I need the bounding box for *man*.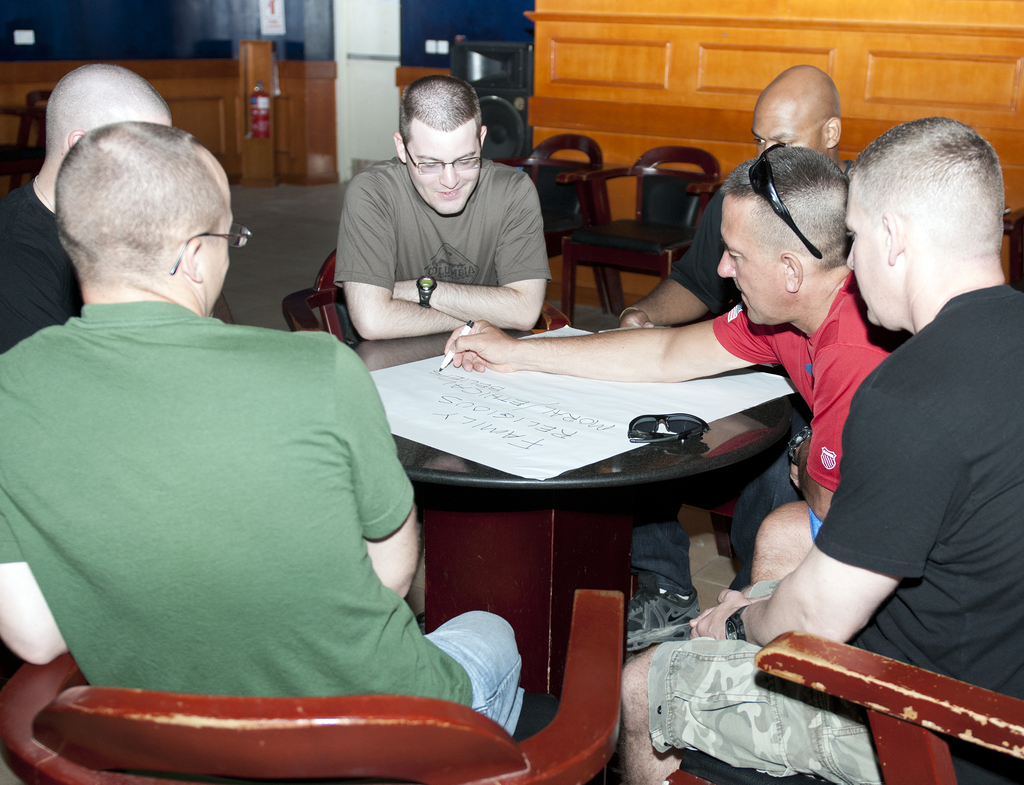
Here it is: l=0, t=122, r=522, b=734.
